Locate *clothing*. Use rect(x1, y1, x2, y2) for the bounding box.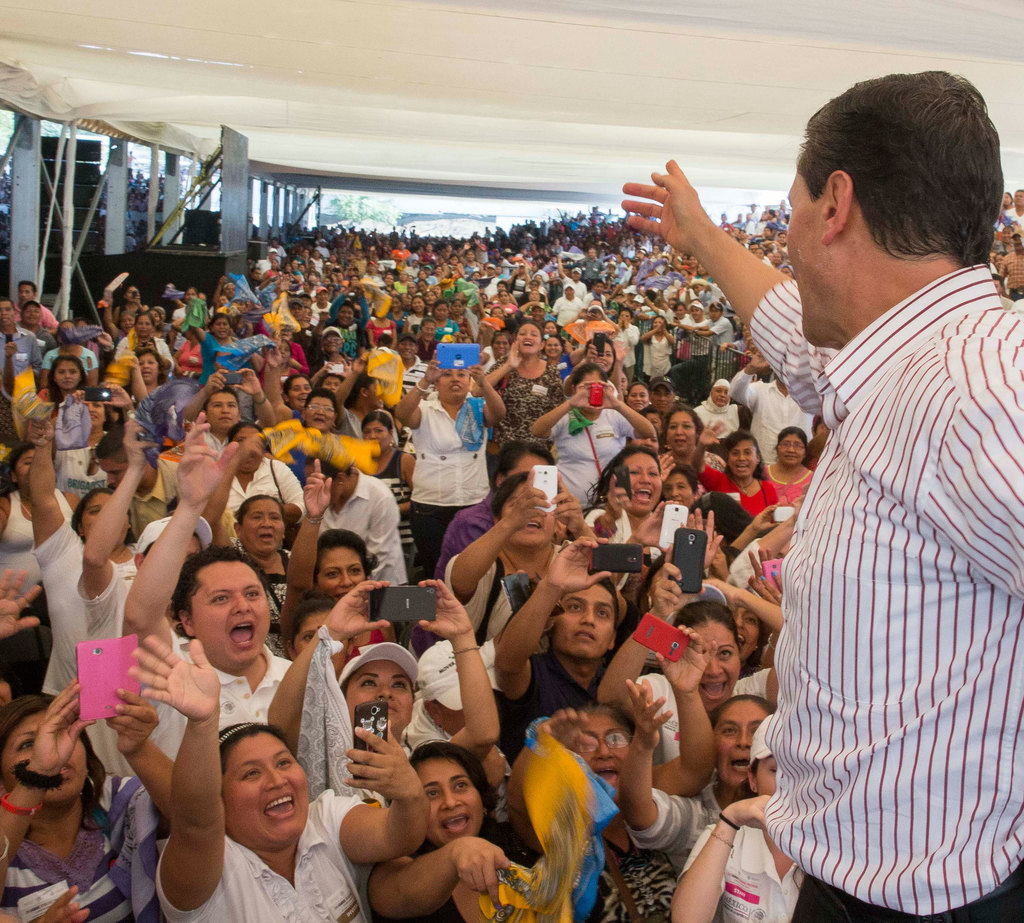
rect(122, 453, 180, 543).
